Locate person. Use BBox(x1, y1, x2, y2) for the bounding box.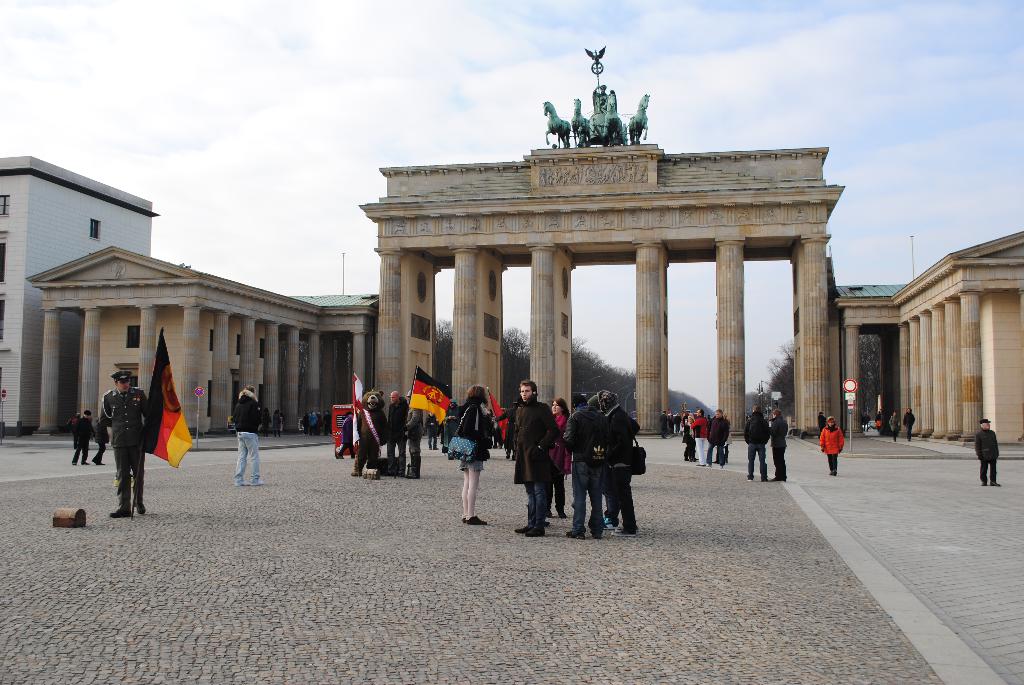
BBox(460, 390, 498, 523).
